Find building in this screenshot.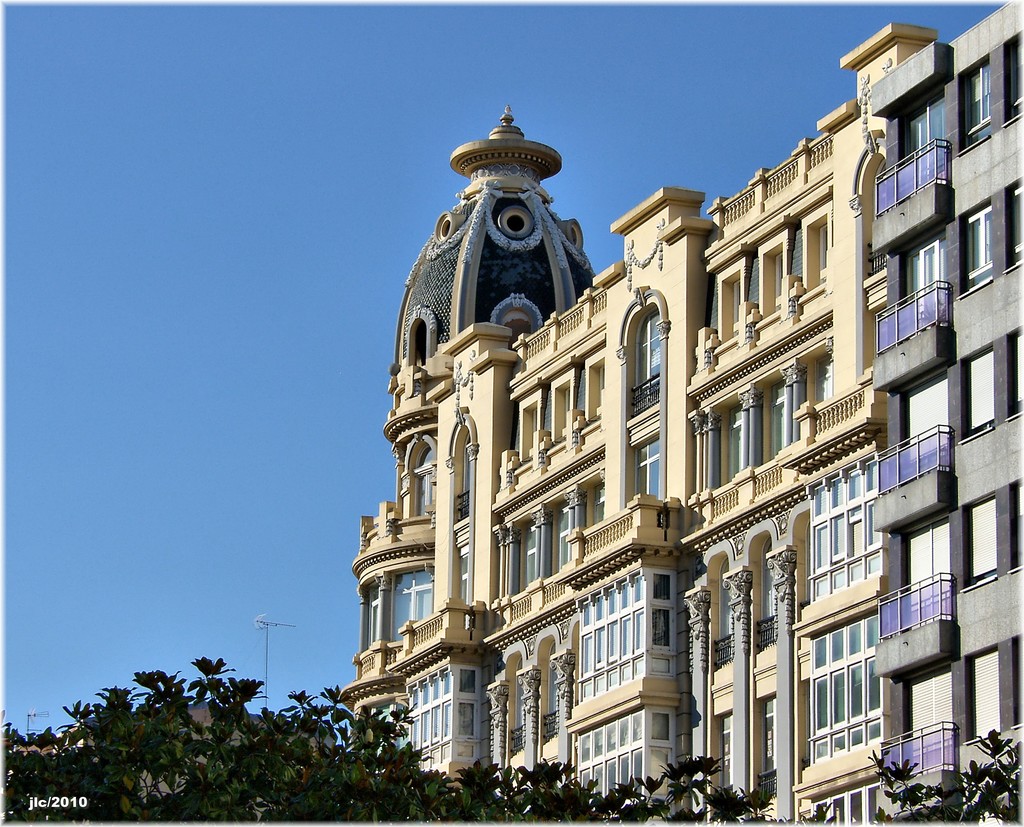
The bounding box for building is 16, 705, 324, 820.
